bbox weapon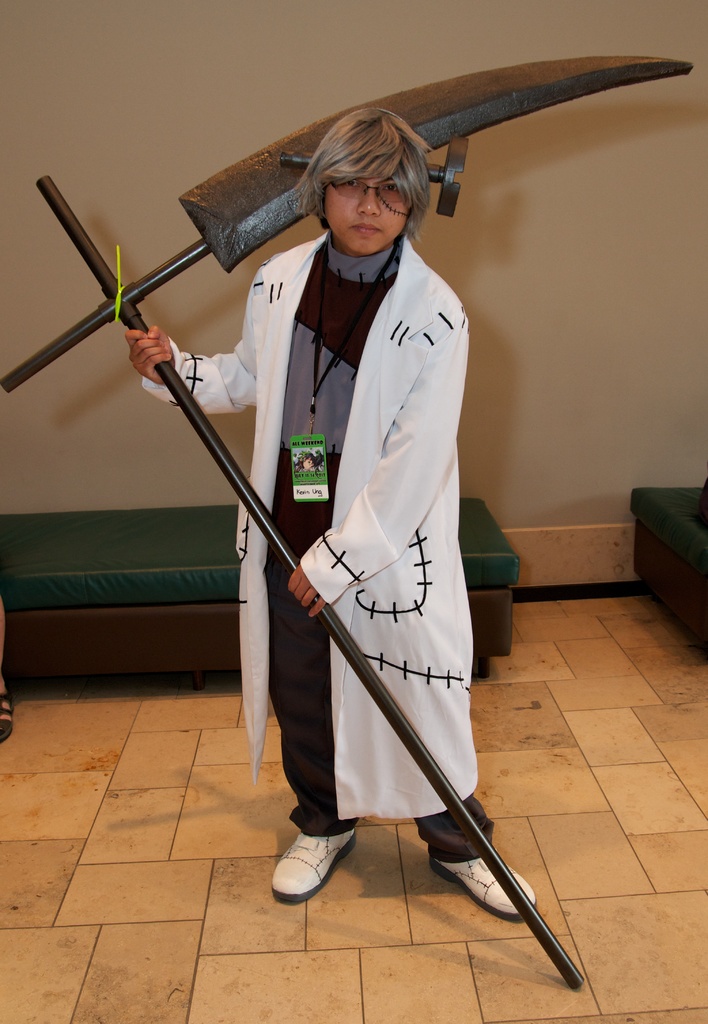
0/50/698/998
